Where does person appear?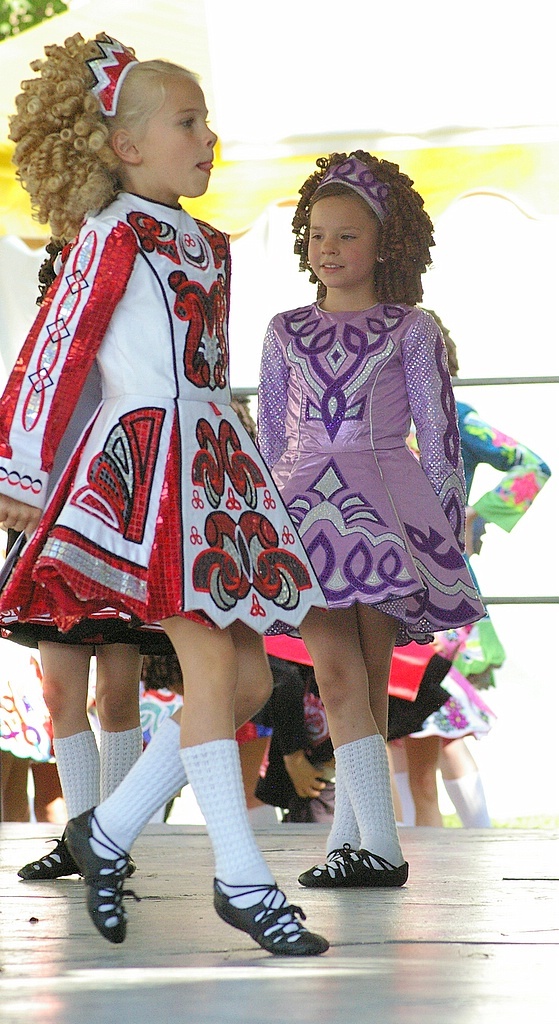
Appears at [x1=400, y1=392, x2=558, y2=830].
